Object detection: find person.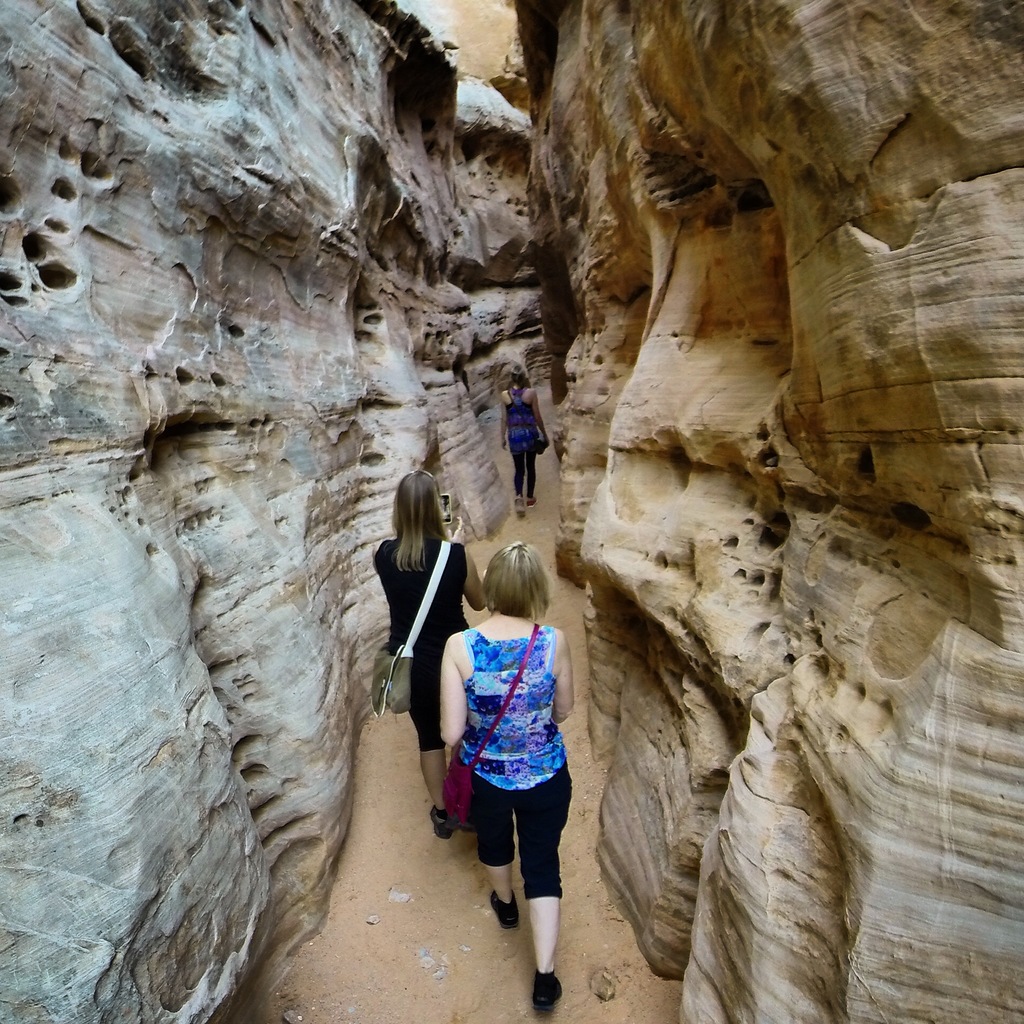
box(372, 476, 488, 837).
